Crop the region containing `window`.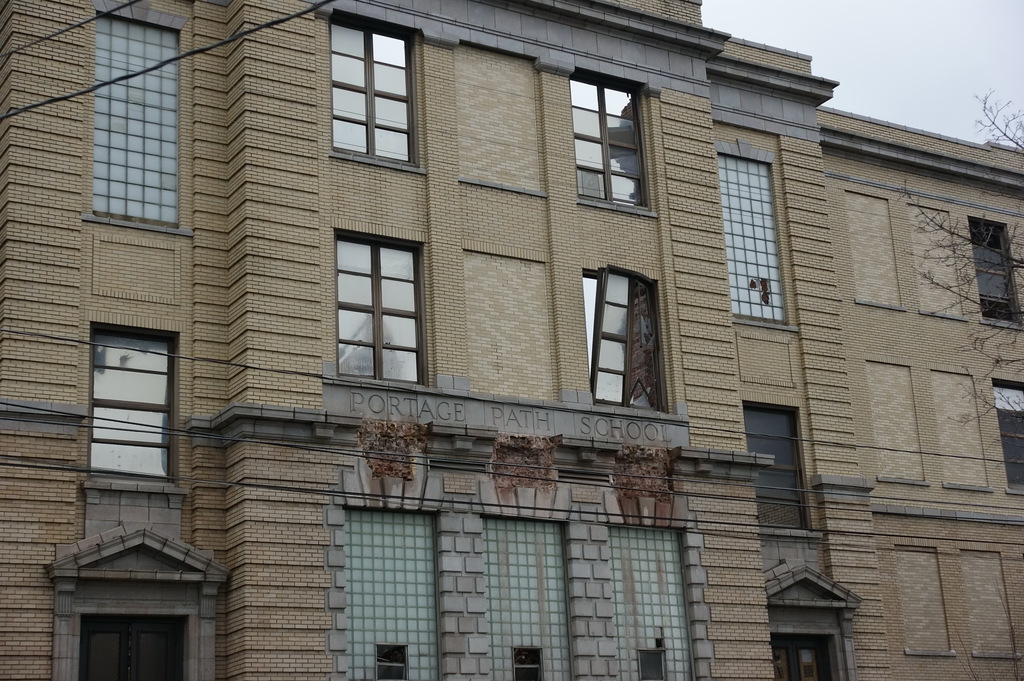
Crop region: (328,17,417,167).
